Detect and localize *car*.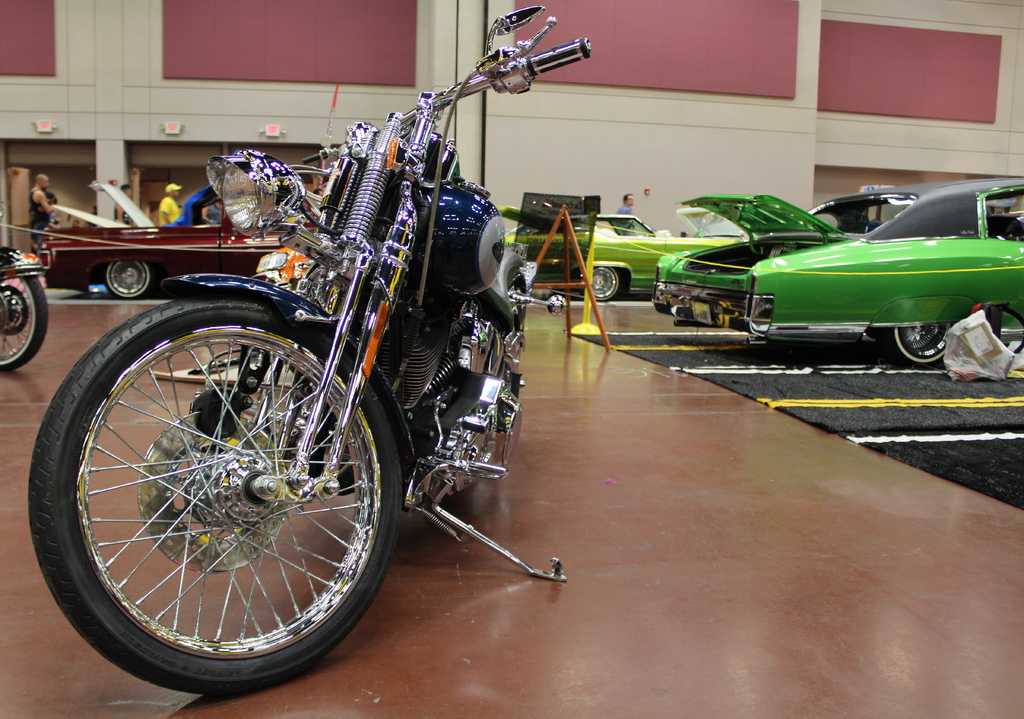
Localized at {"left": 35, "top": 185, "right": 316, "bottom": 296}.
